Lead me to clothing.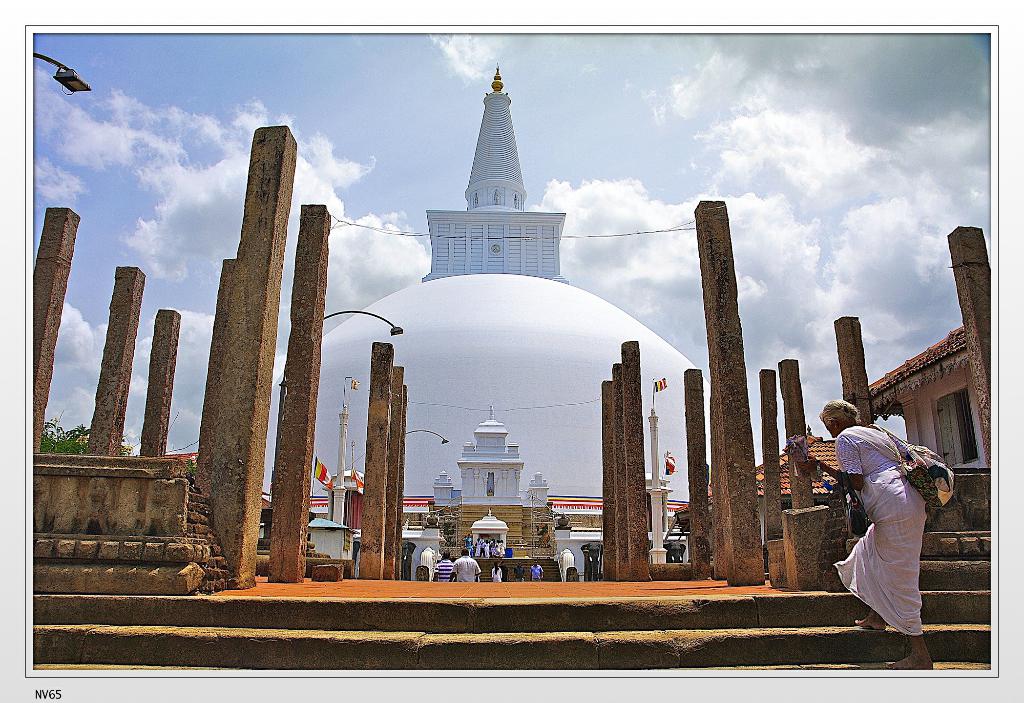
Lead to BBox(456, 556, 480, 585).
